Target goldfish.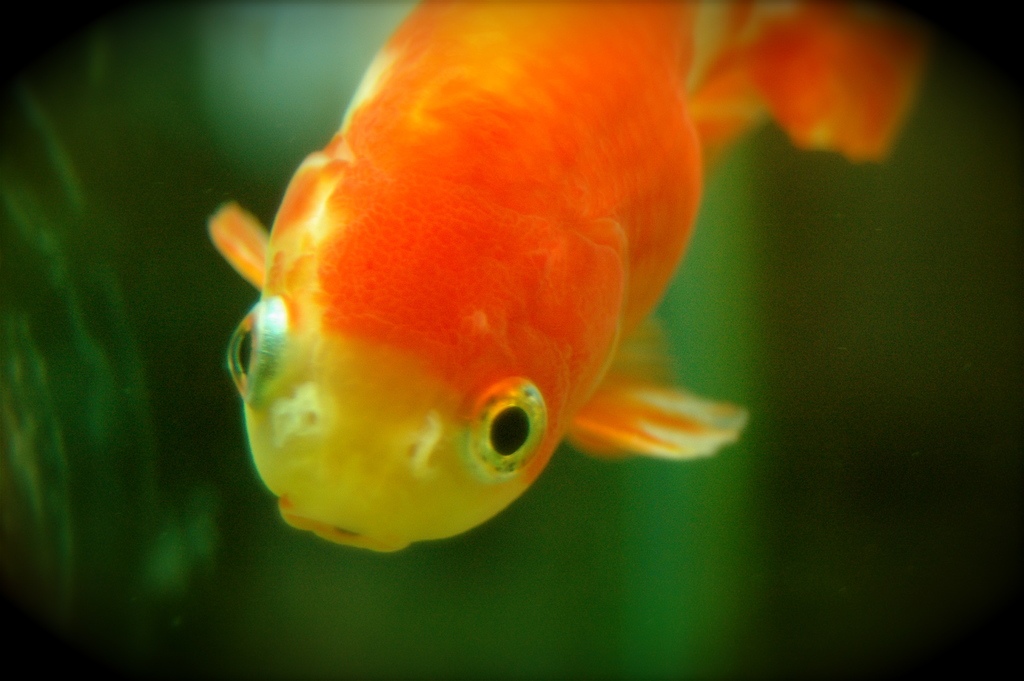
Target region: bbox(223, 0, 916, 553).
